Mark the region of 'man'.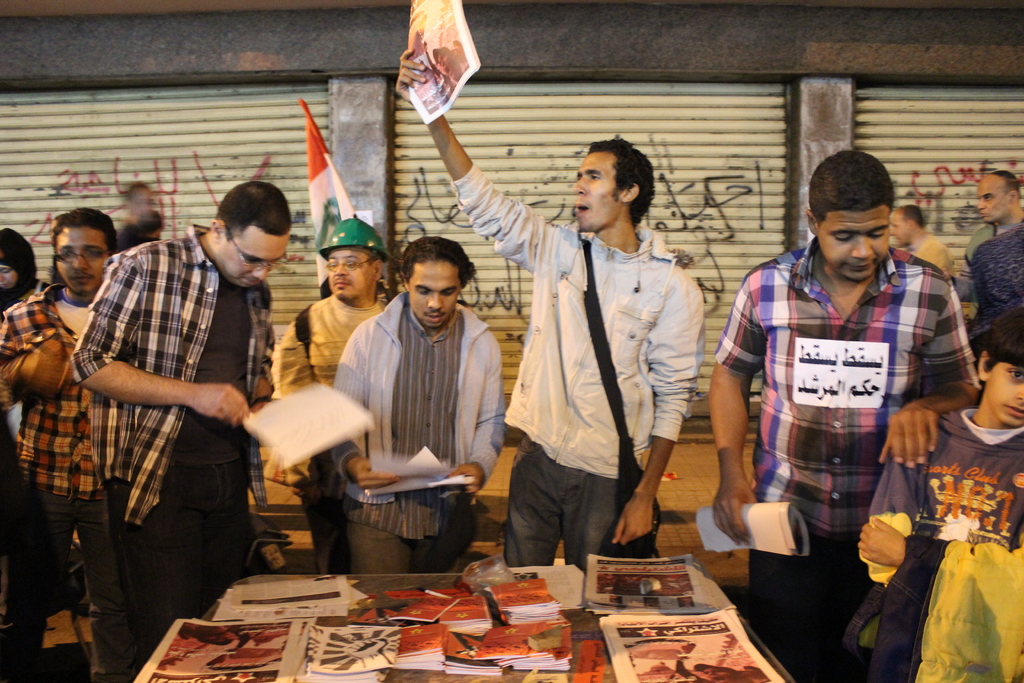
Region: left=0, top=209, right=120, bottom=682.
